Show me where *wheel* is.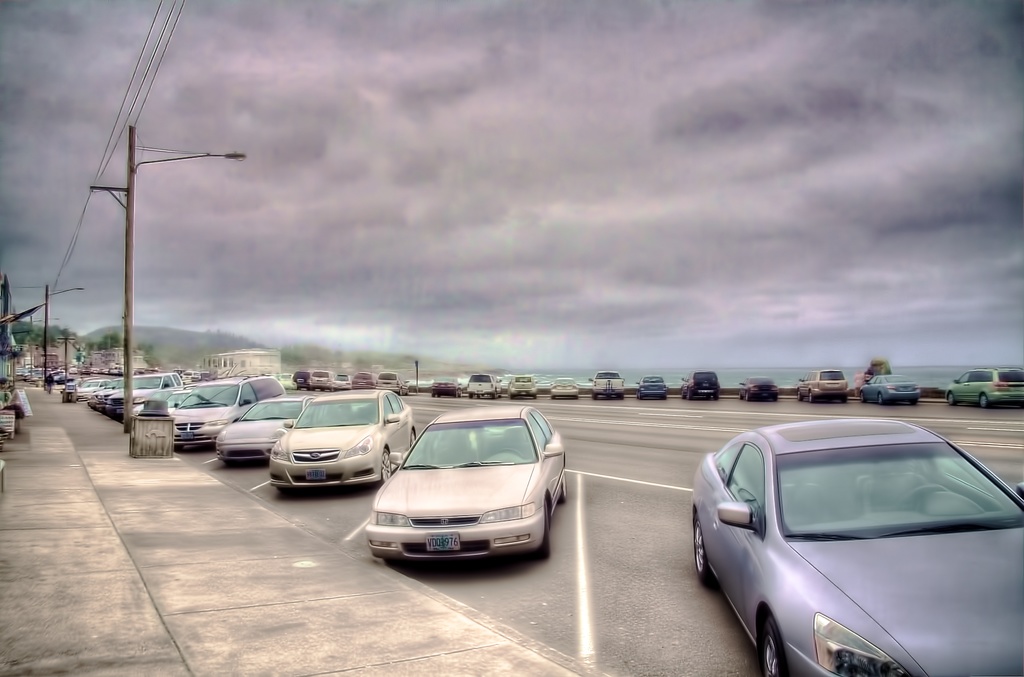
*wheel* is at l=531, t=500, r=553, b=563.
